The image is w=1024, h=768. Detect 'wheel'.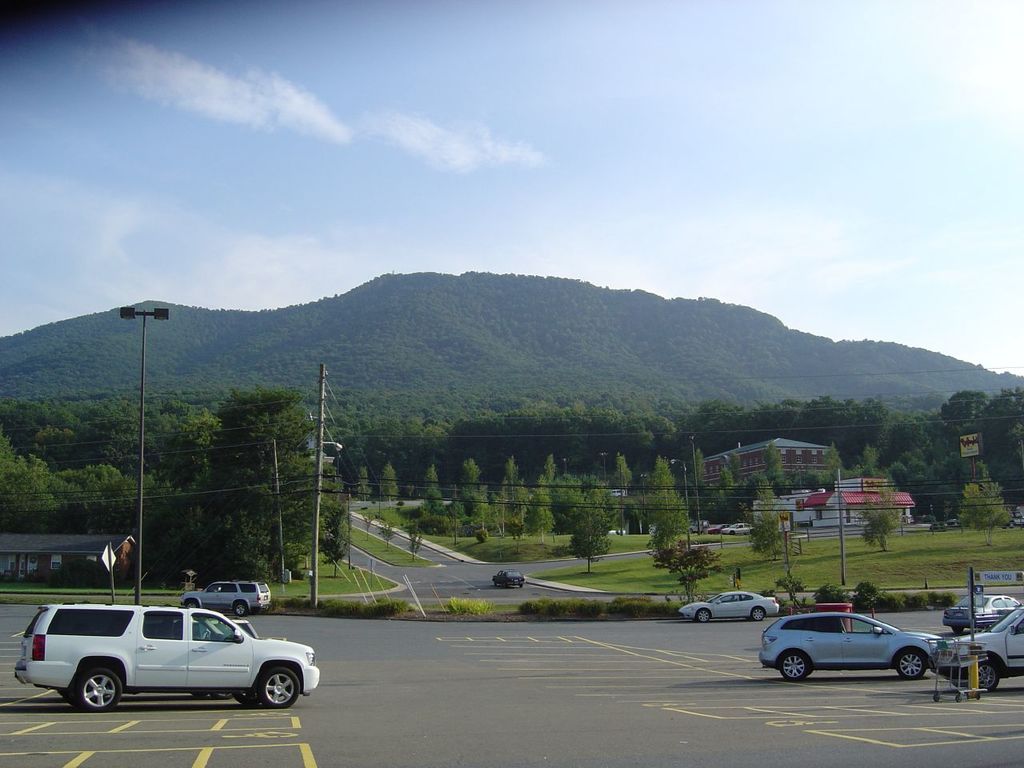
Detection: 806/664/813/676.
